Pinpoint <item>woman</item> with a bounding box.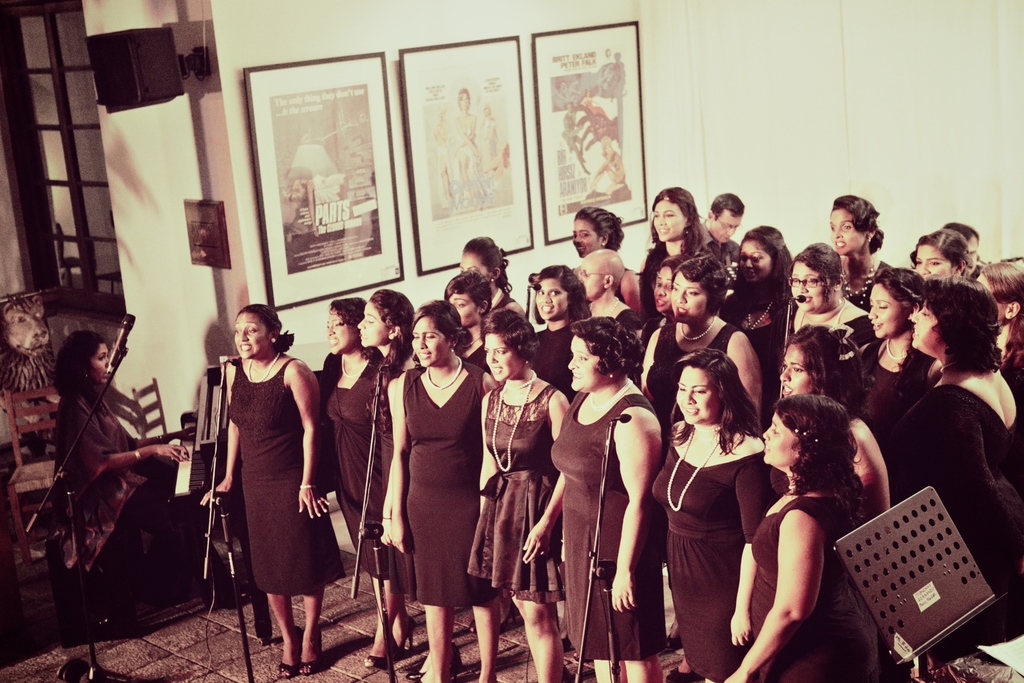
{"x1": 651, "y1": 347, "x2": 763, "y2": 680}.
